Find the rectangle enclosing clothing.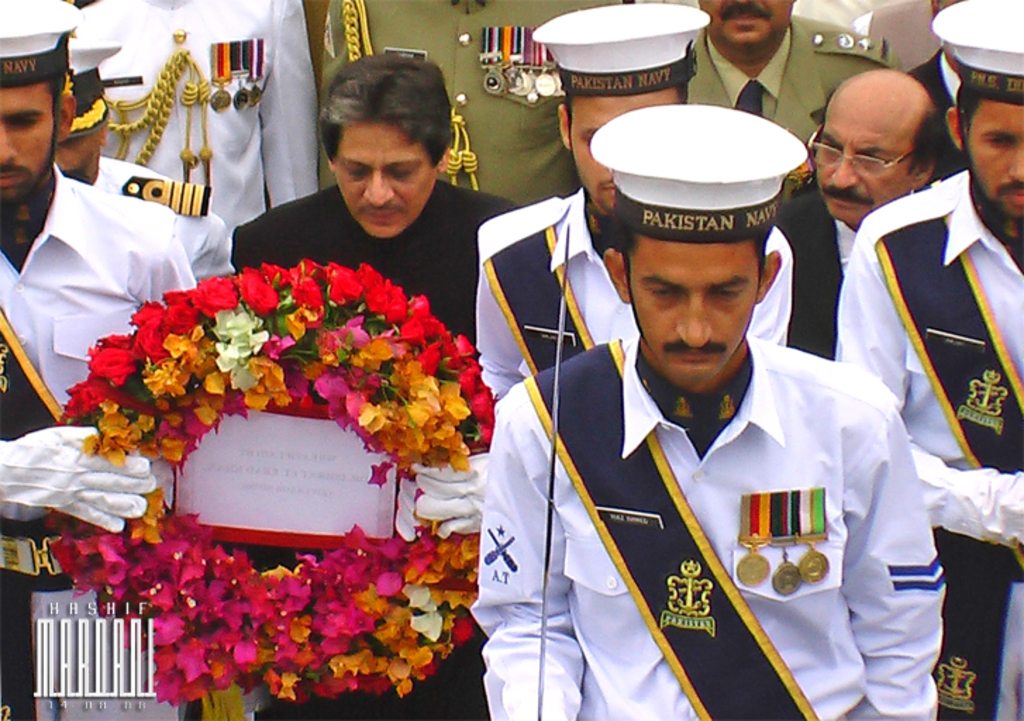
bbox(687, 14, 903, 145).
